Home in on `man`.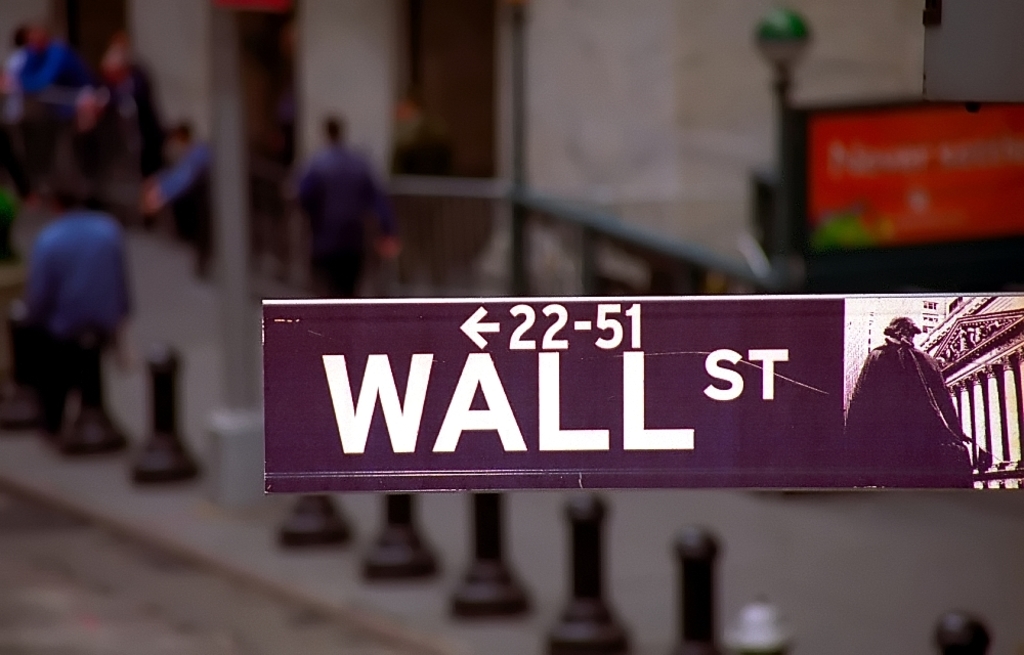
Homed in at BBox(852, 292, 980, 496).
